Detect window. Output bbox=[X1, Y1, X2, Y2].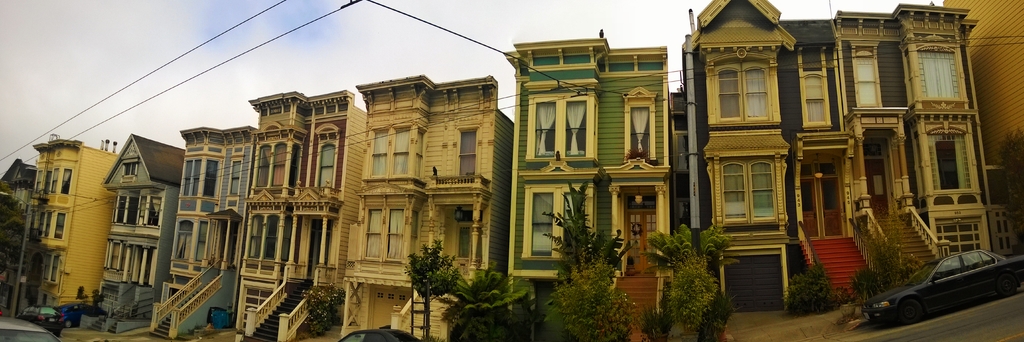
bbox=[190, 162, 198, 197].
